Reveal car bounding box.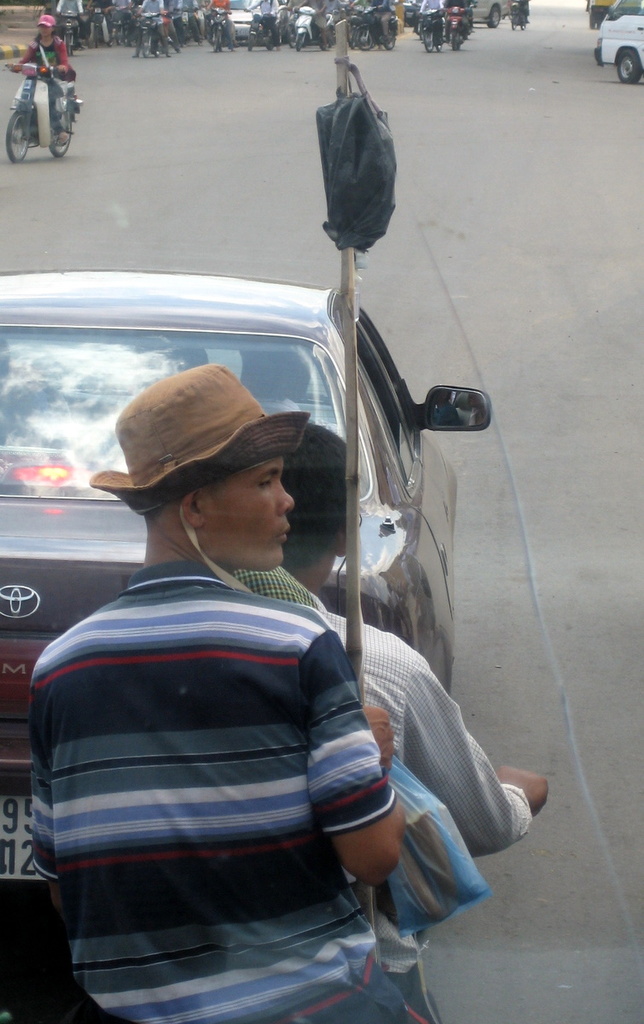
Revealed: 404, 0, 510, 28.
